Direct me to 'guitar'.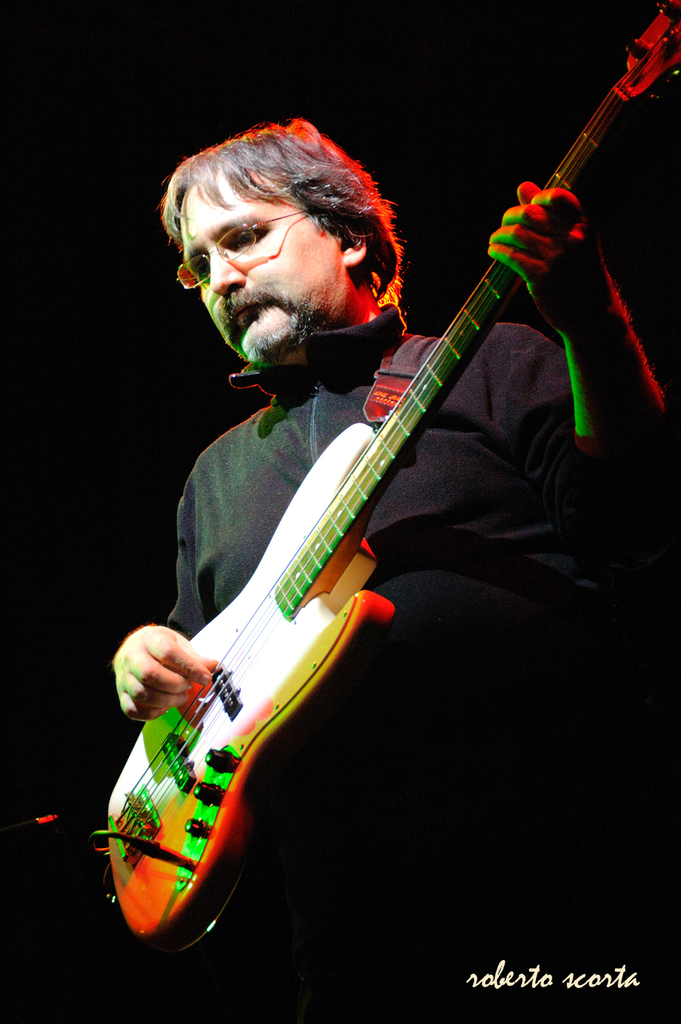
Direction: region(92, 0, 680, 952).
